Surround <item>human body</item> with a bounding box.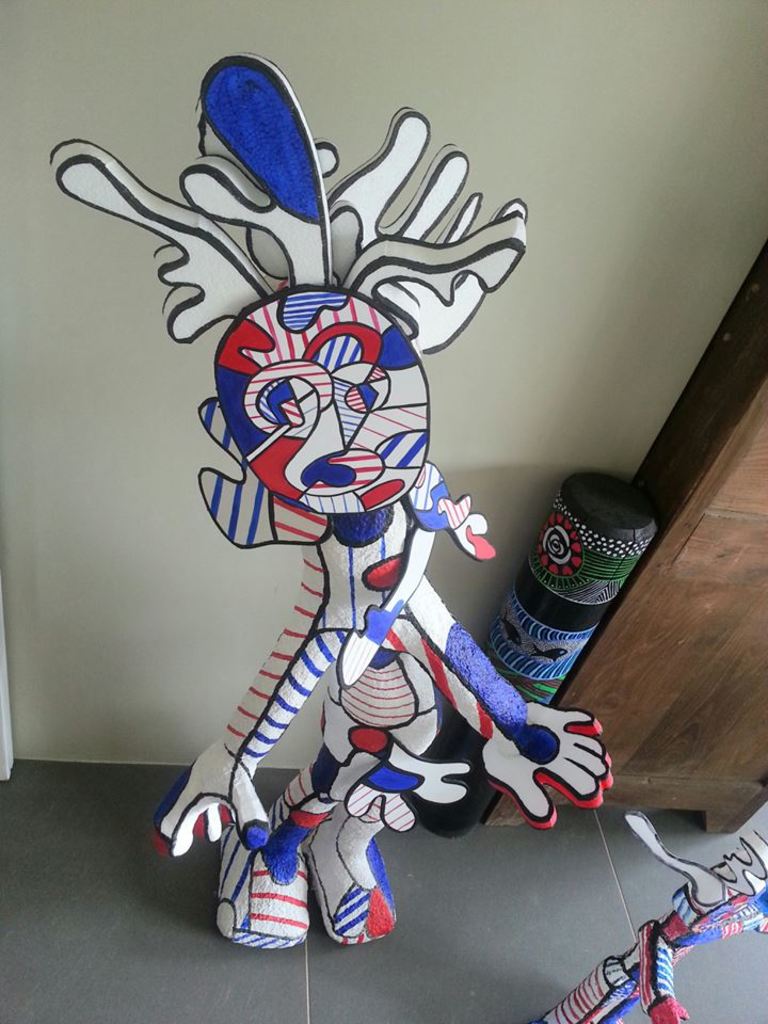
bbox(68, 18, 637, 979).
